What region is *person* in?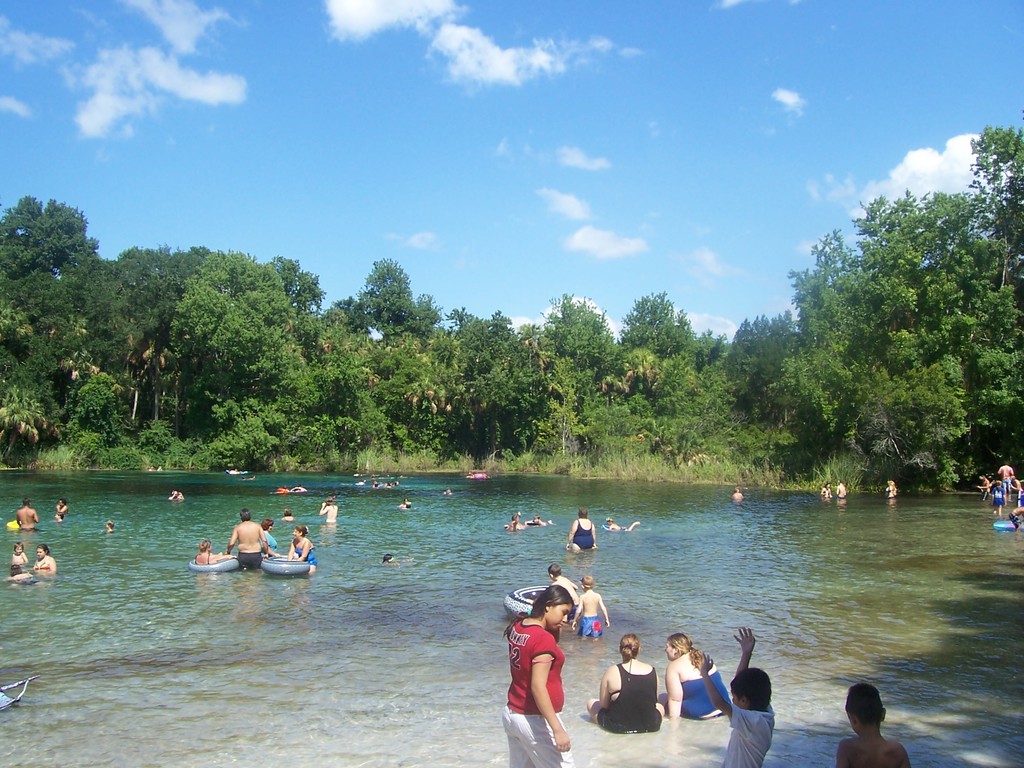
Rect(837, 481, 847, 497).
